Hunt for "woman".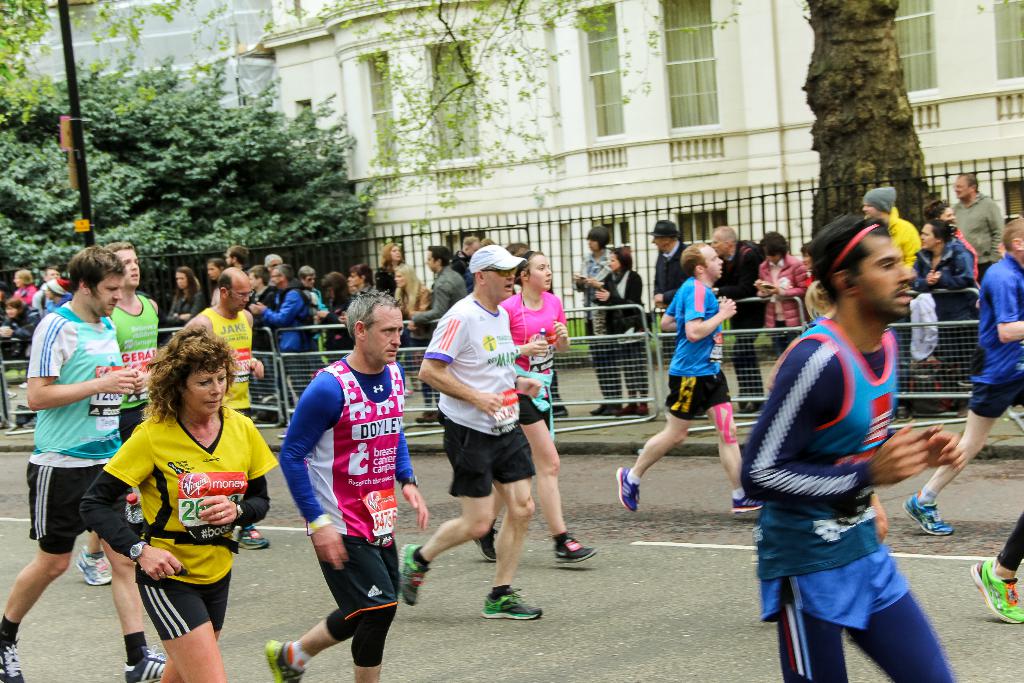
Hunted down at box=[0, 293, 42, 340].
